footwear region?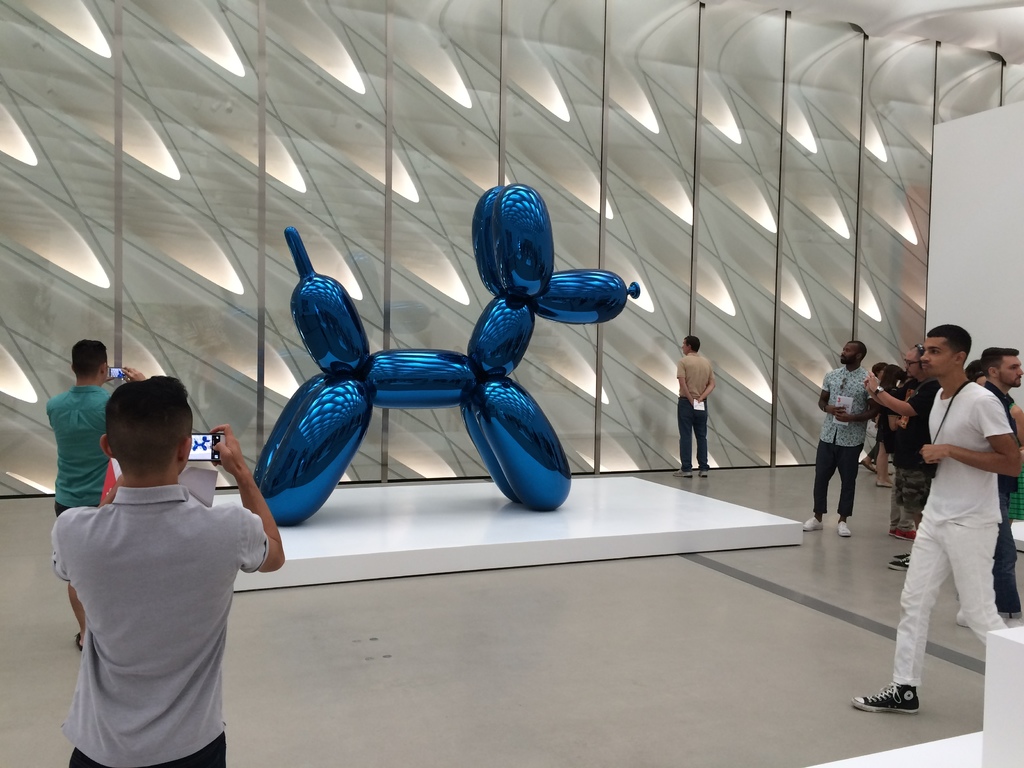
Rect(671, 474, 694, 479)
